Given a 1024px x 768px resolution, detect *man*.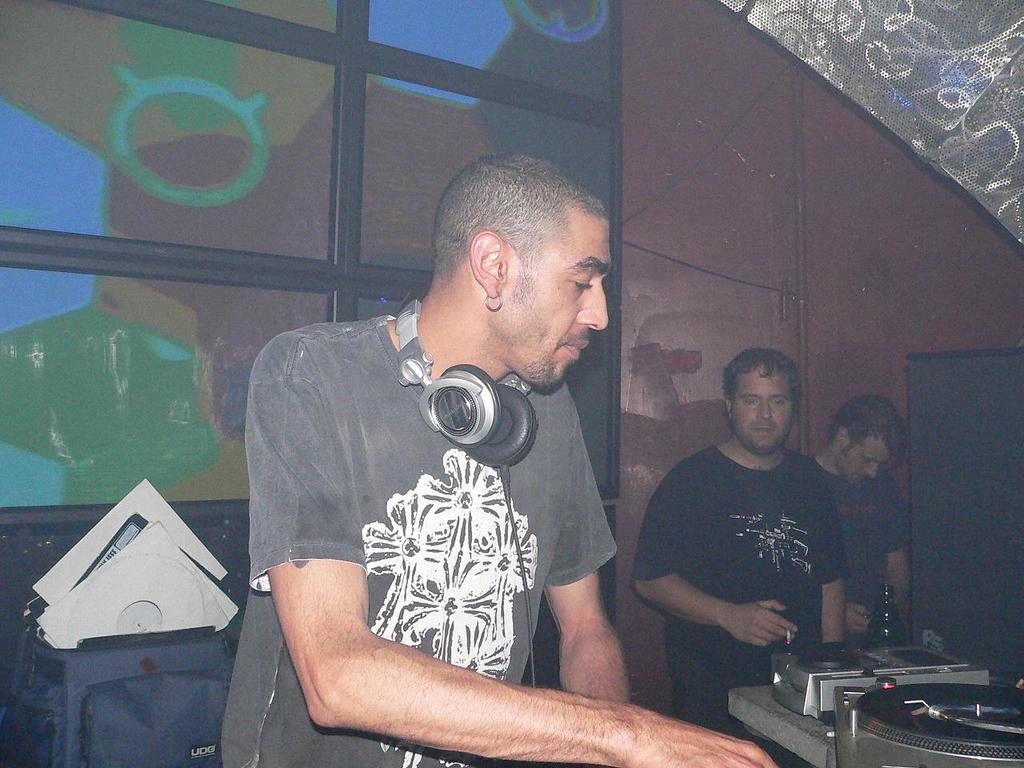
230:159:690:754.
